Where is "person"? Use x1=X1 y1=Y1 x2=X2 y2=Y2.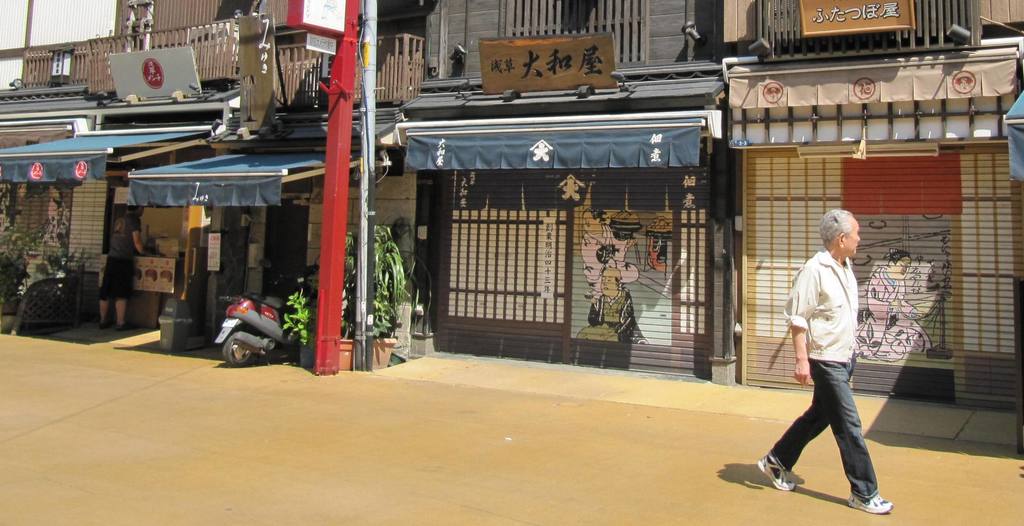
x1=756 y1=205 x2=899 y2=513.
